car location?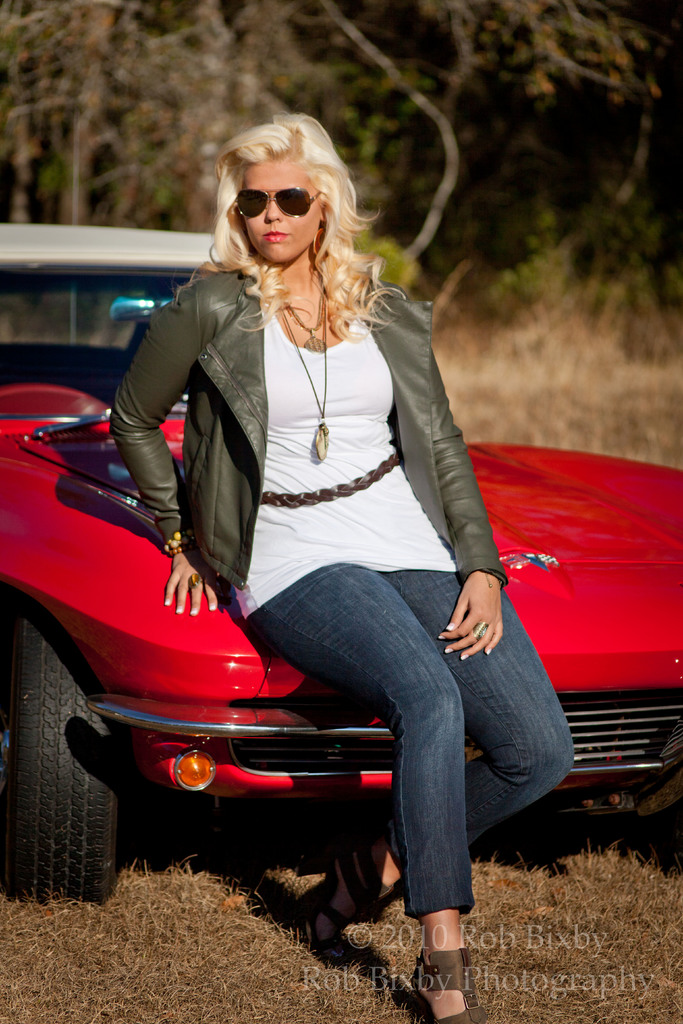
<box>2,216,682,903</box>
